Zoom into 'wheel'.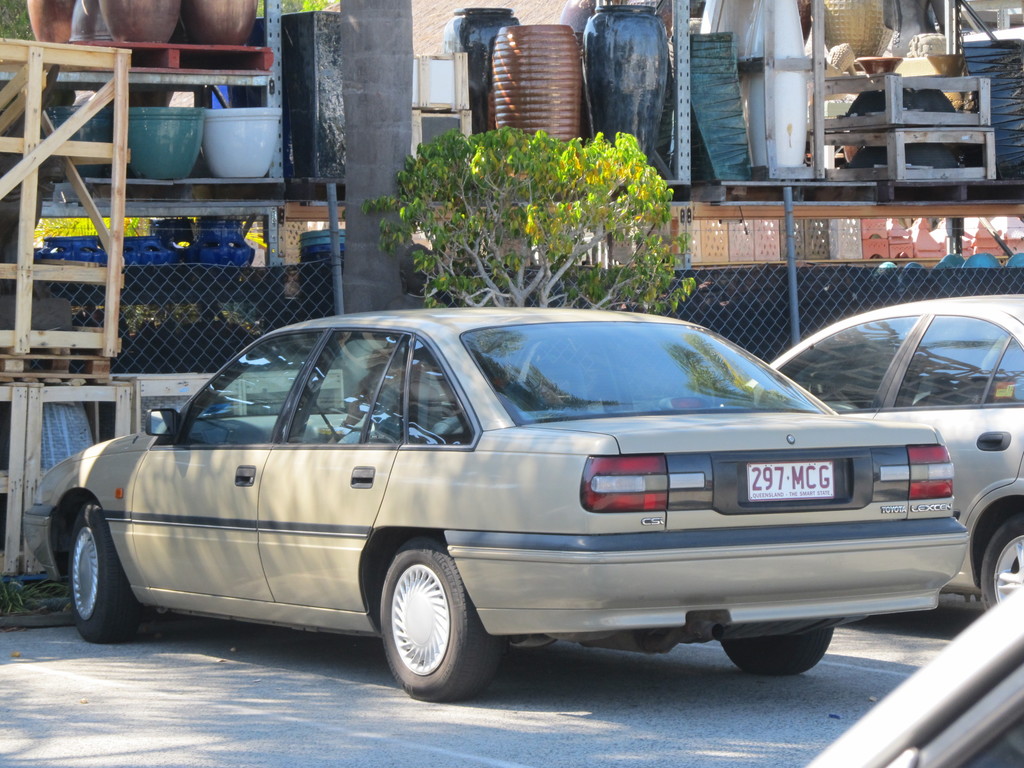
Zoom target: bbox(372, 557, 476, 691).
